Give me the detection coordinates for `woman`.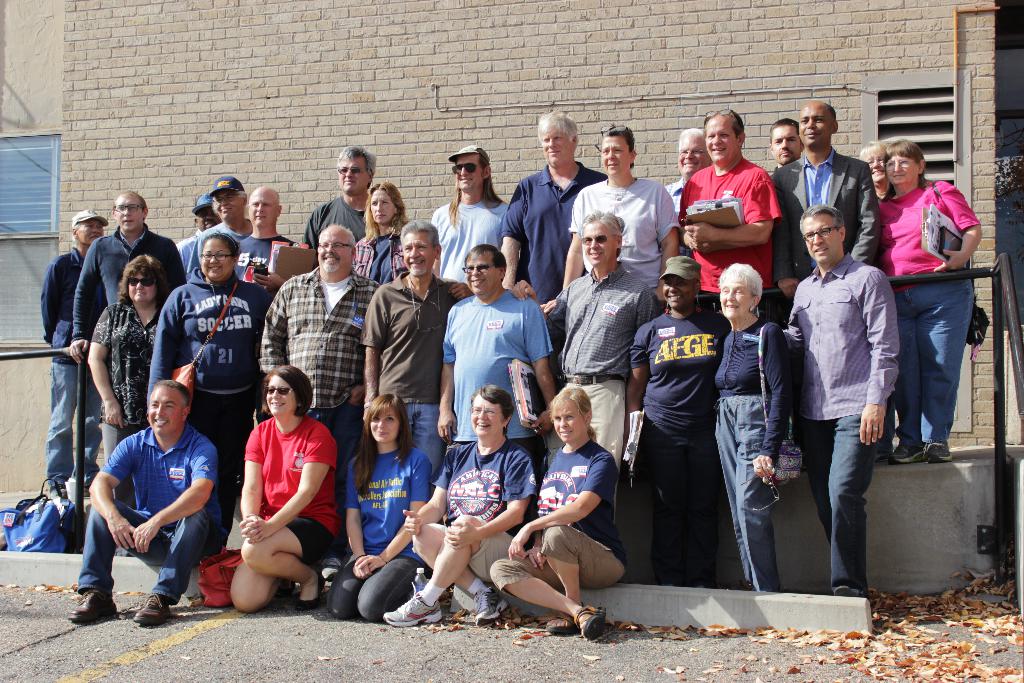
l=321, t=390, r=436, b=621.
